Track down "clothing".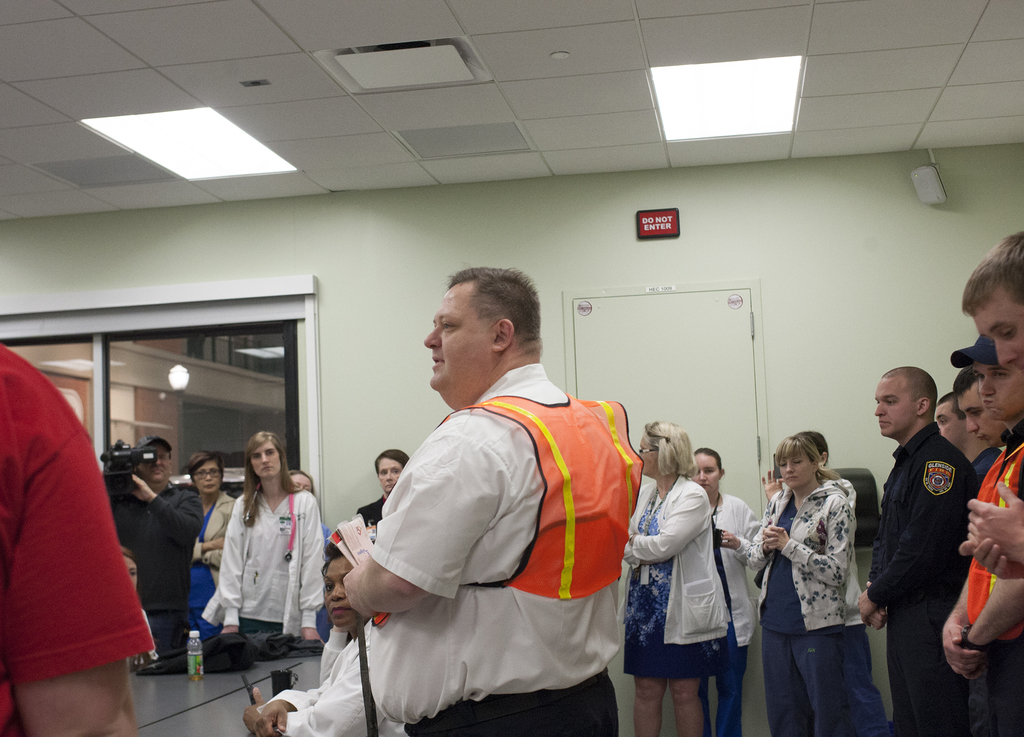
Tracked to select_region(0, 342, 159, 736).
